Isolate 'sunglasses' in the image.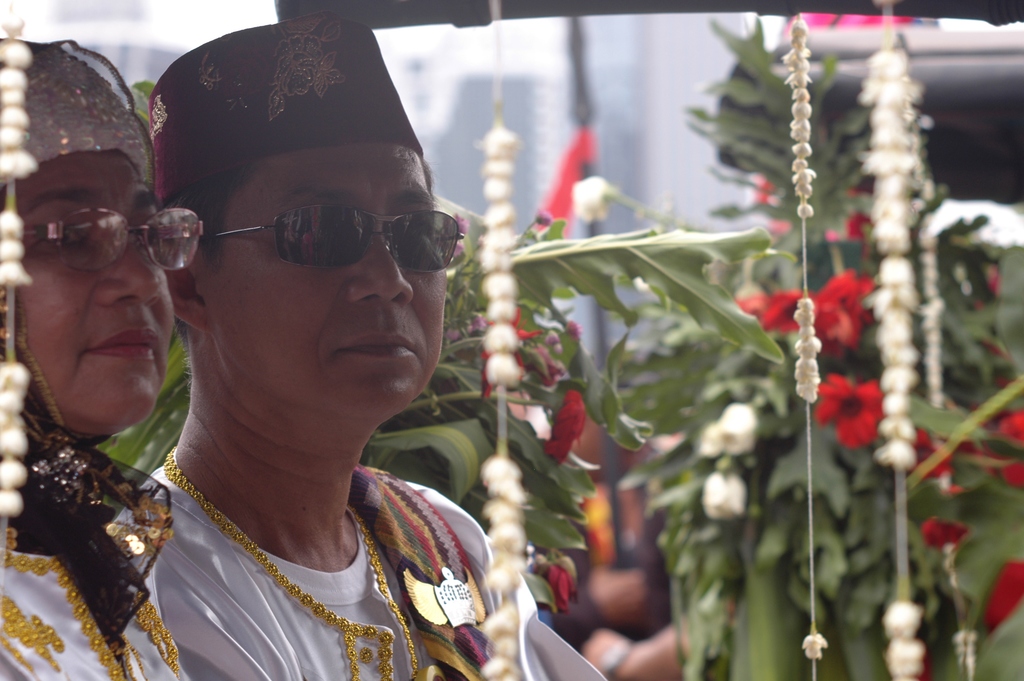
Isolated region: l=202, t=202, r=468, b=273.
